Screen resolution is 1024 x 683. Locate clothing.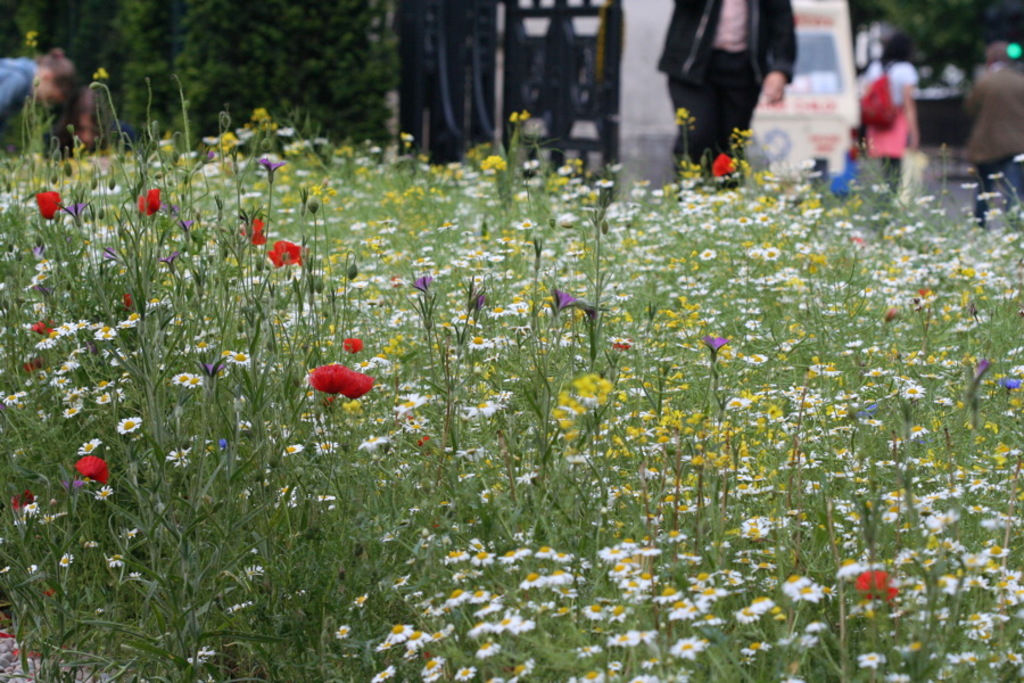
select_region(959, 55, 1023, 233).
